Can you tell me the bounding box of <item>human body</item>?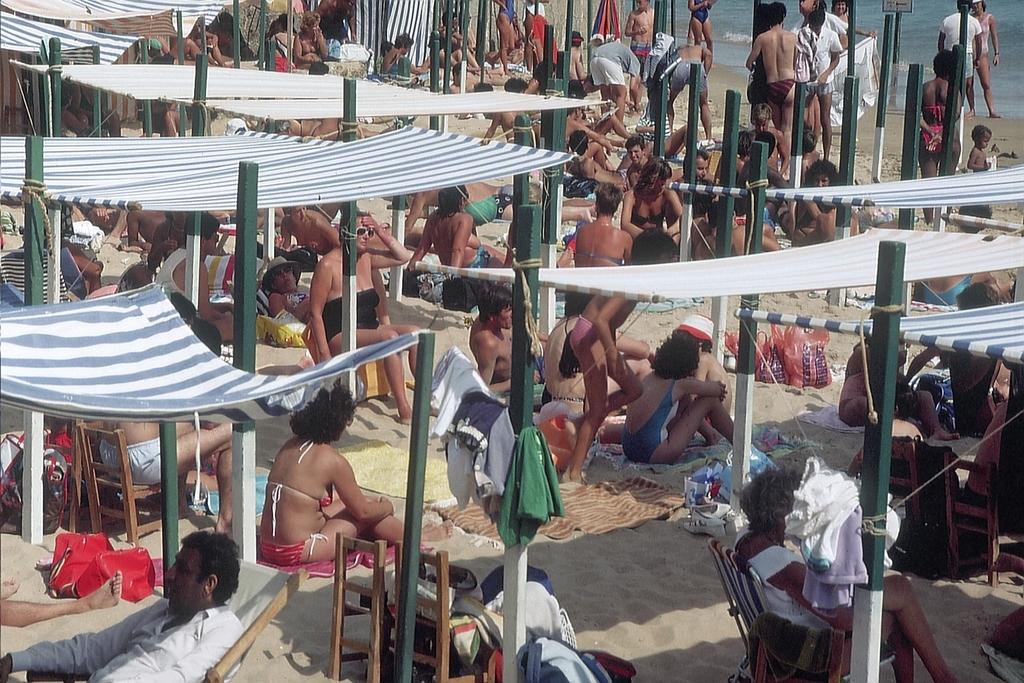
{"left": 936, "top": 10, "right": 981, "bottom": 120}.
